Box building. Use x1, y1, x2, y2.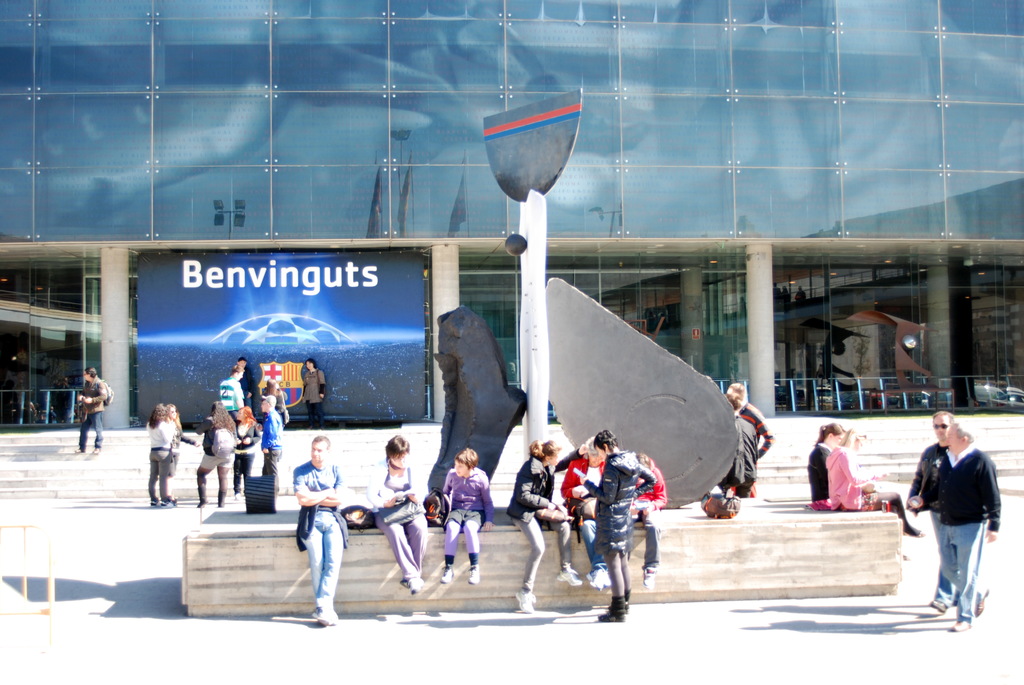
0, 0, 1023, 436.
